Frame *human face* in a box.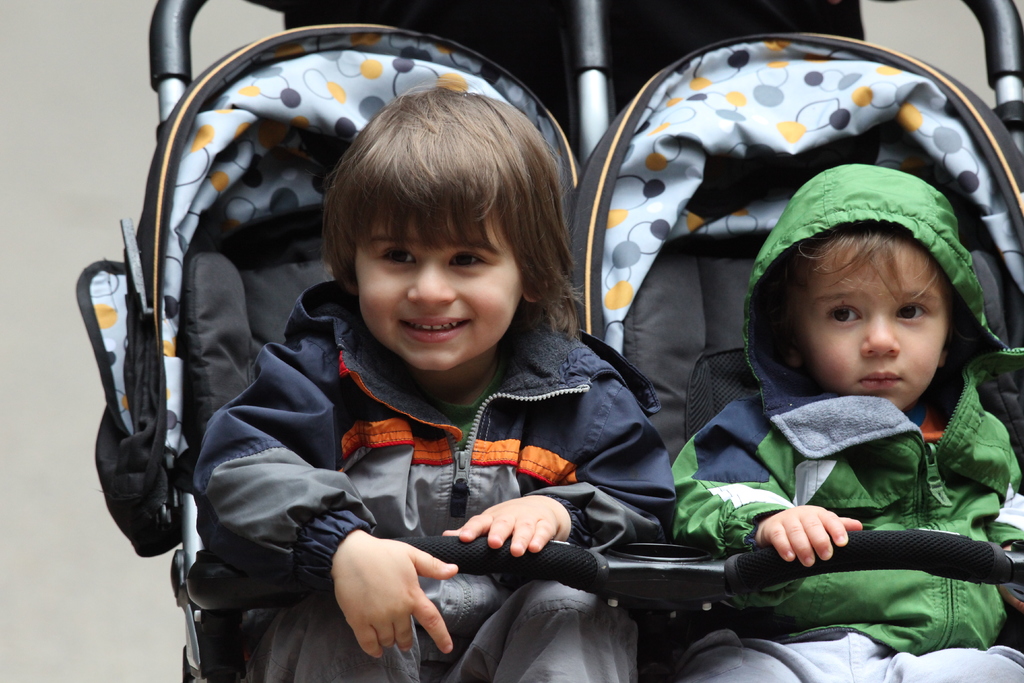
bbox=[795, 243, 947, 410].
